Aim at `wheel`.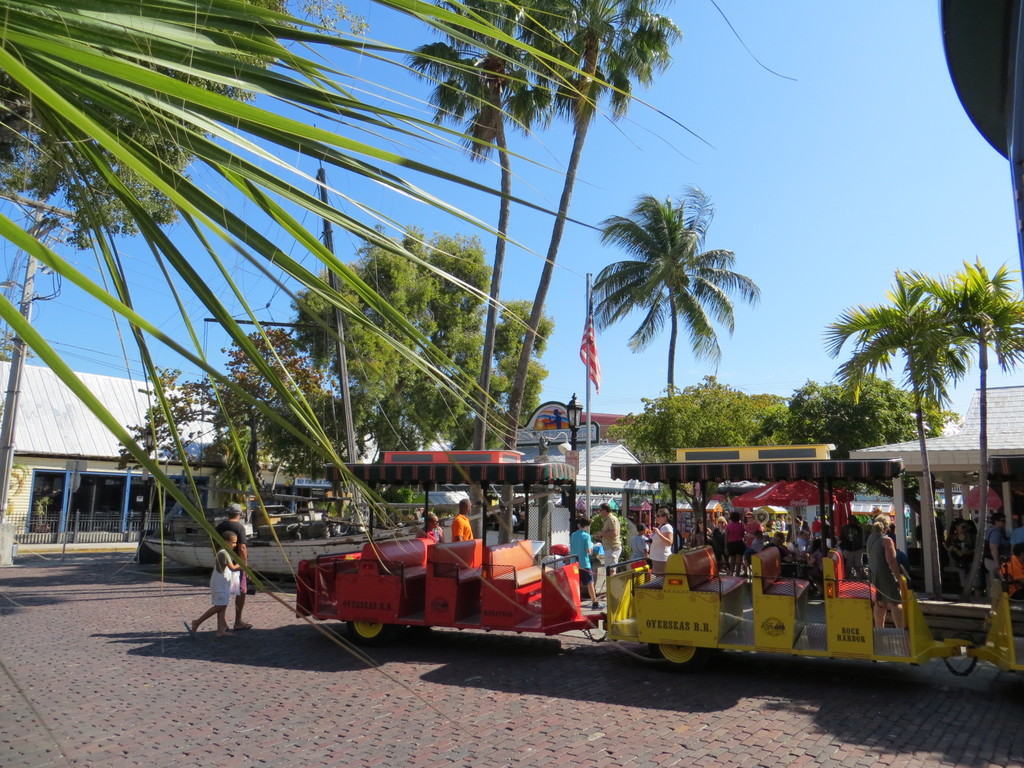
Aimed at 652:646:712:674.
